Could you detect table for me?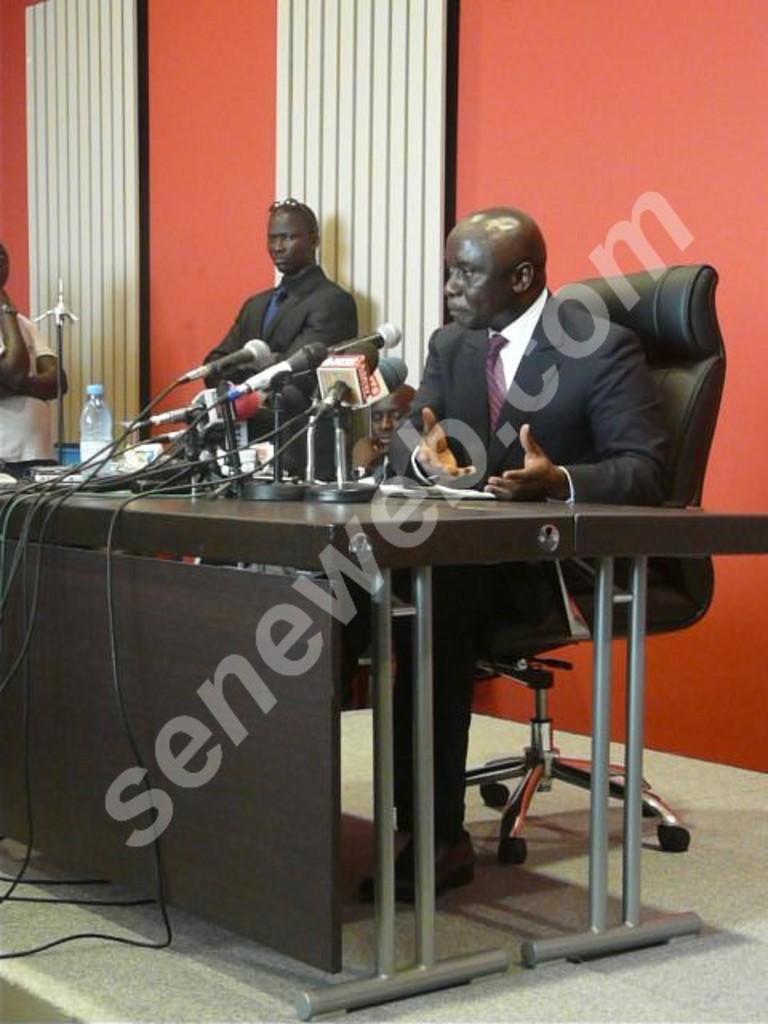
Detection result: x1=0 y1=494 x2=766 y2=1018.
